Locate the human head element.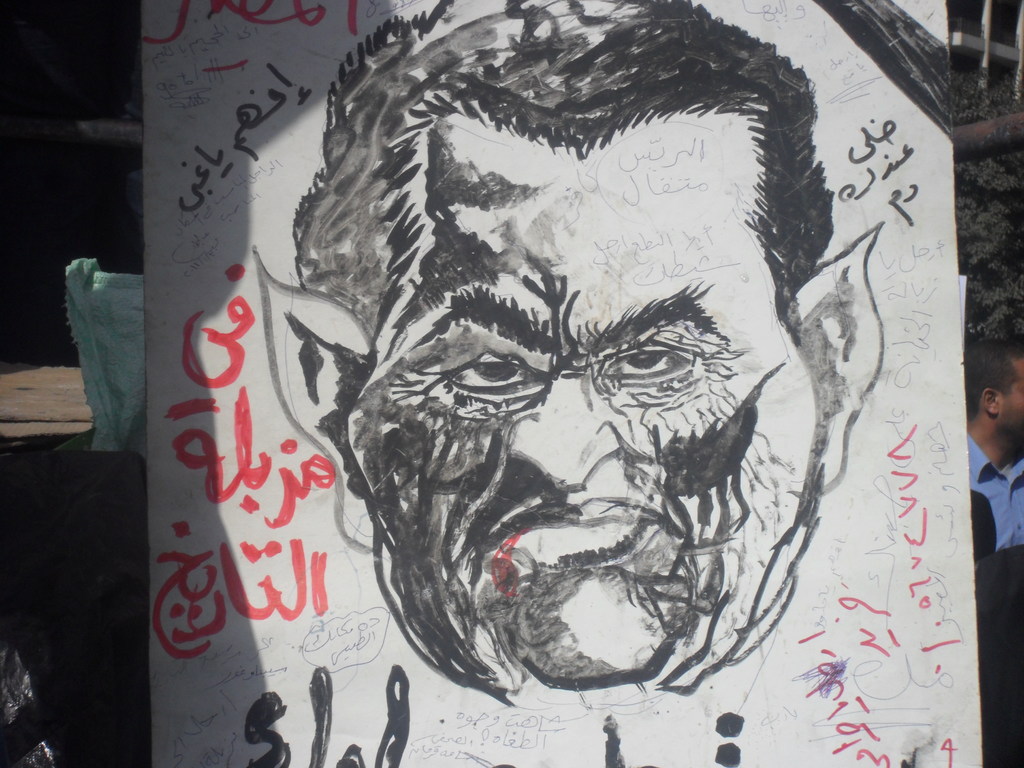
Element bbox: 258/49/903/711.
